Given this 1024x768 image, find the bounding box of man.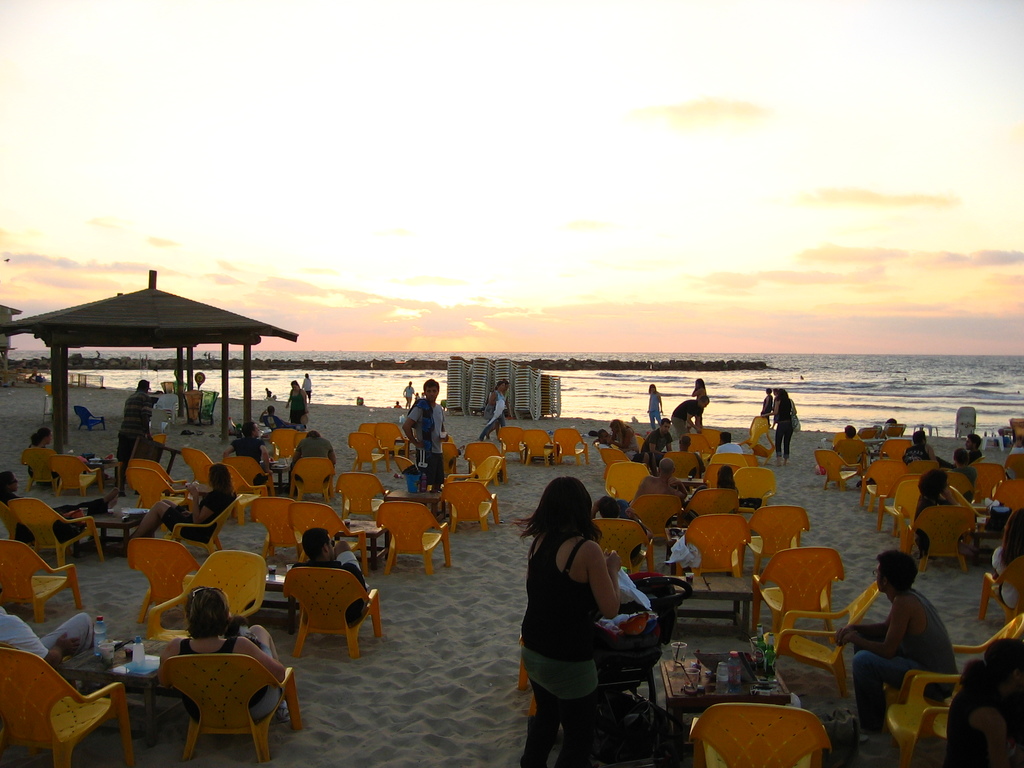
BBox(914, 465, 966, 552).
